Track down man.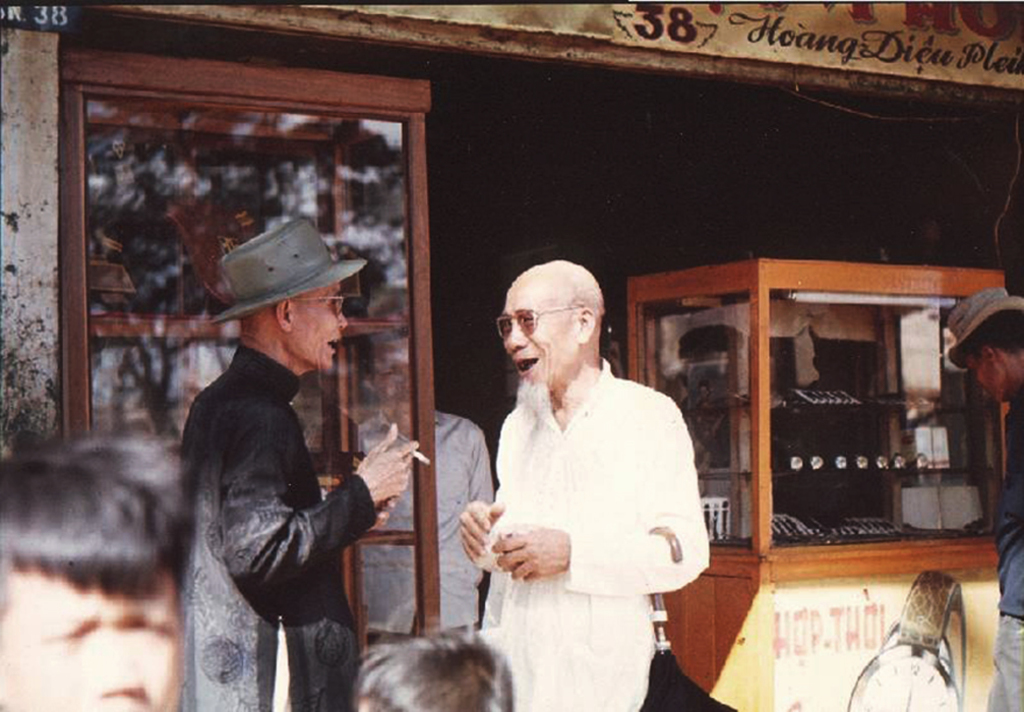
Tracked to <box>356,325,492,635</box>.
